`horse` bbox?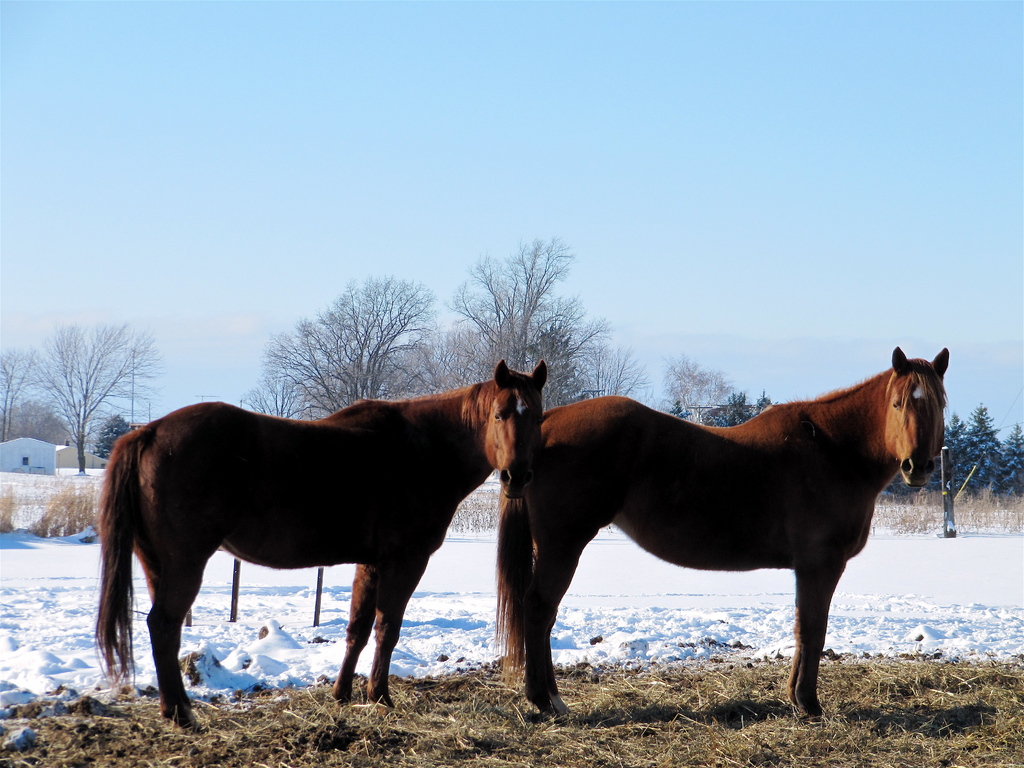
88/353/550/730
